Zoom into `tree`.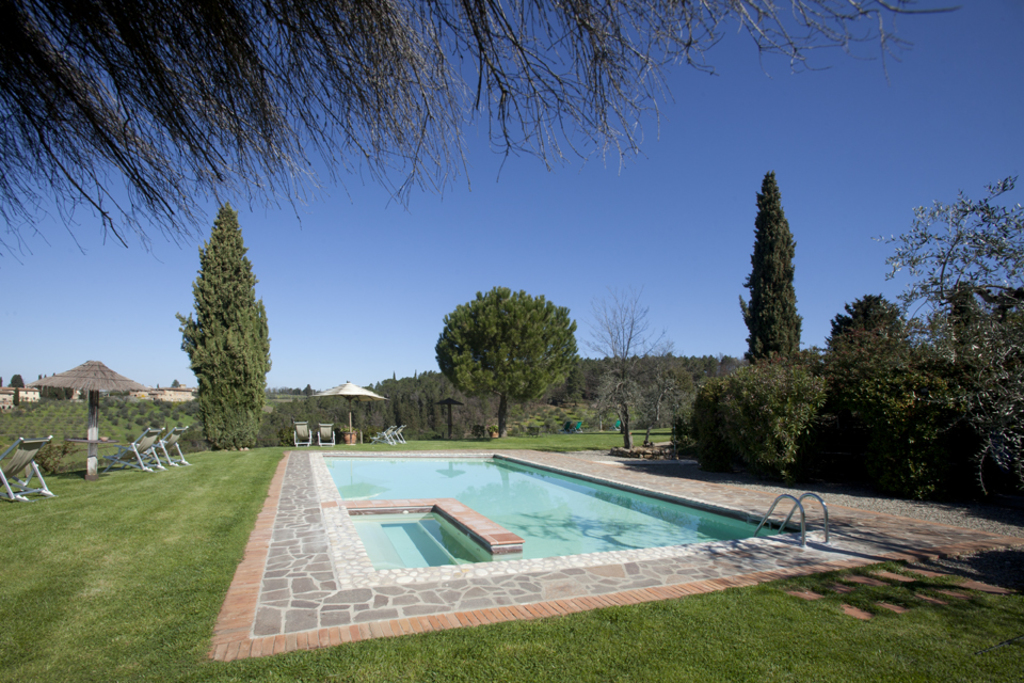
Zoom target: bbox=(435, 287, 582, 433).
